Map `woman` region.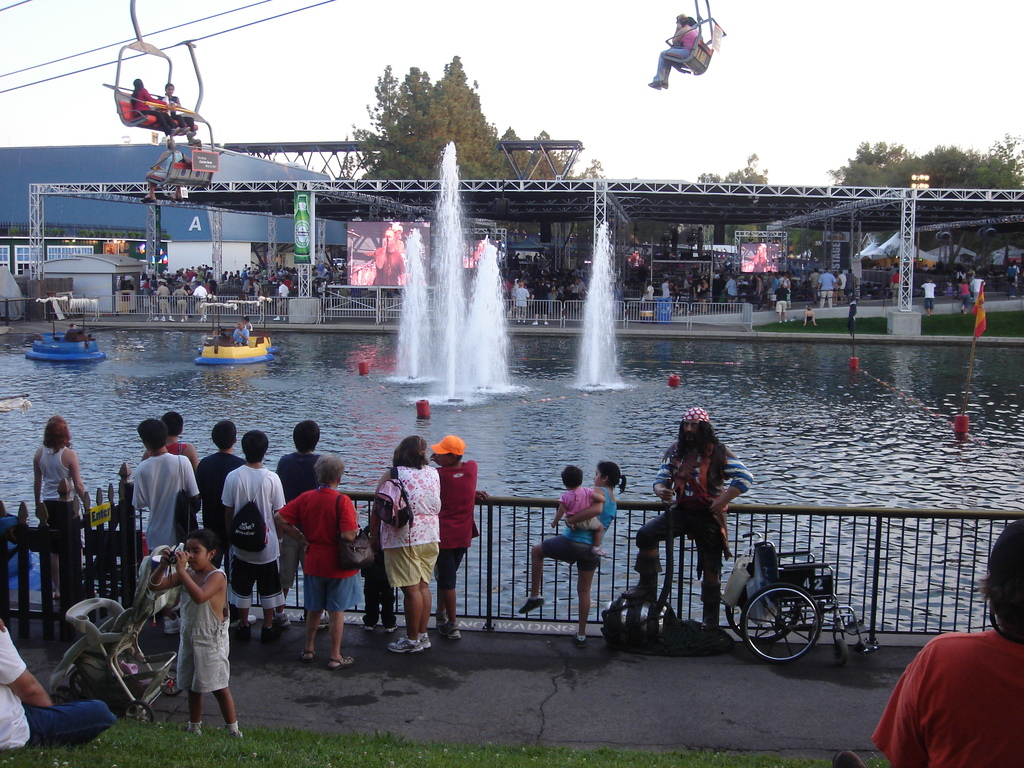
Mapped to left=35, top=417, right=87, bottom=595.
